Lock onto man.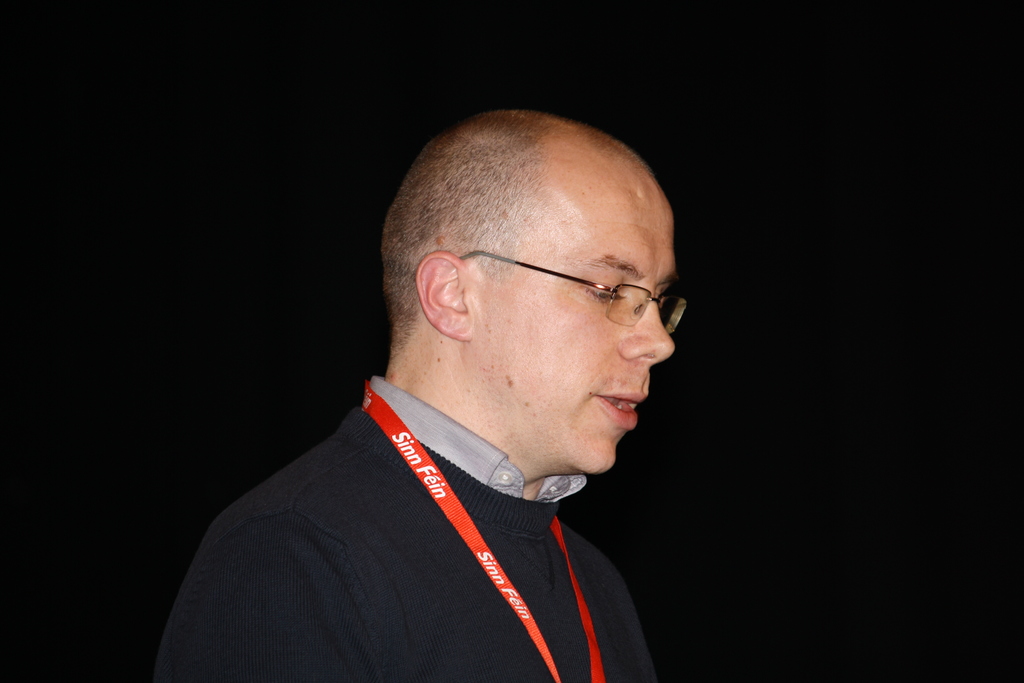
Locked: l=142, t=103, r=755, b=673.
